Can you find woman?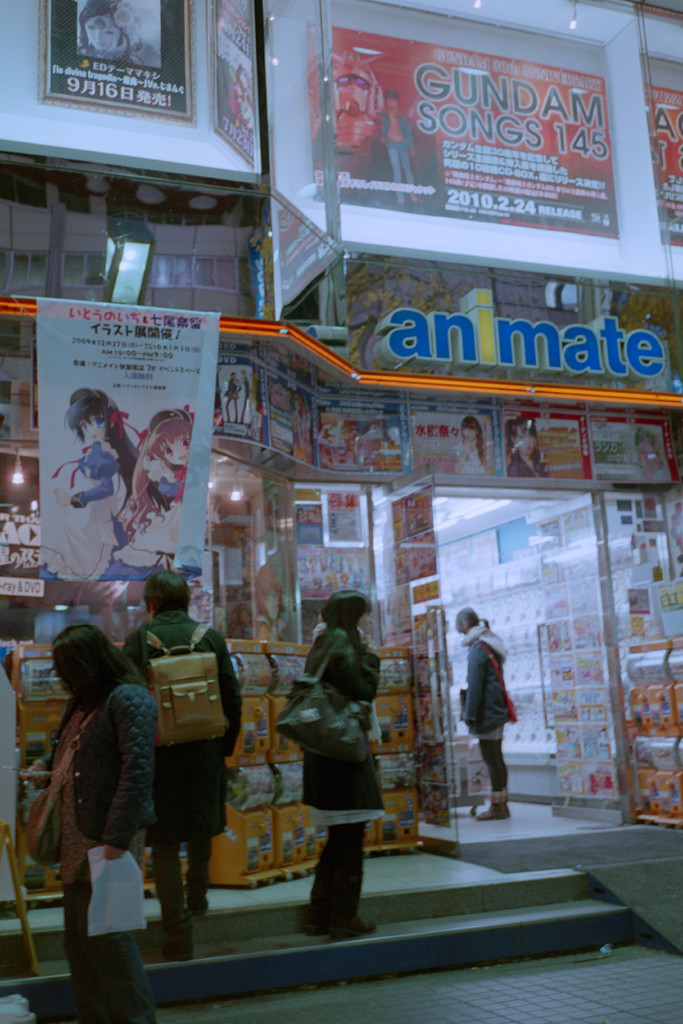
Yes, bounding box: pyautogui.locateOnScreen(76, 1, 160, 71).
